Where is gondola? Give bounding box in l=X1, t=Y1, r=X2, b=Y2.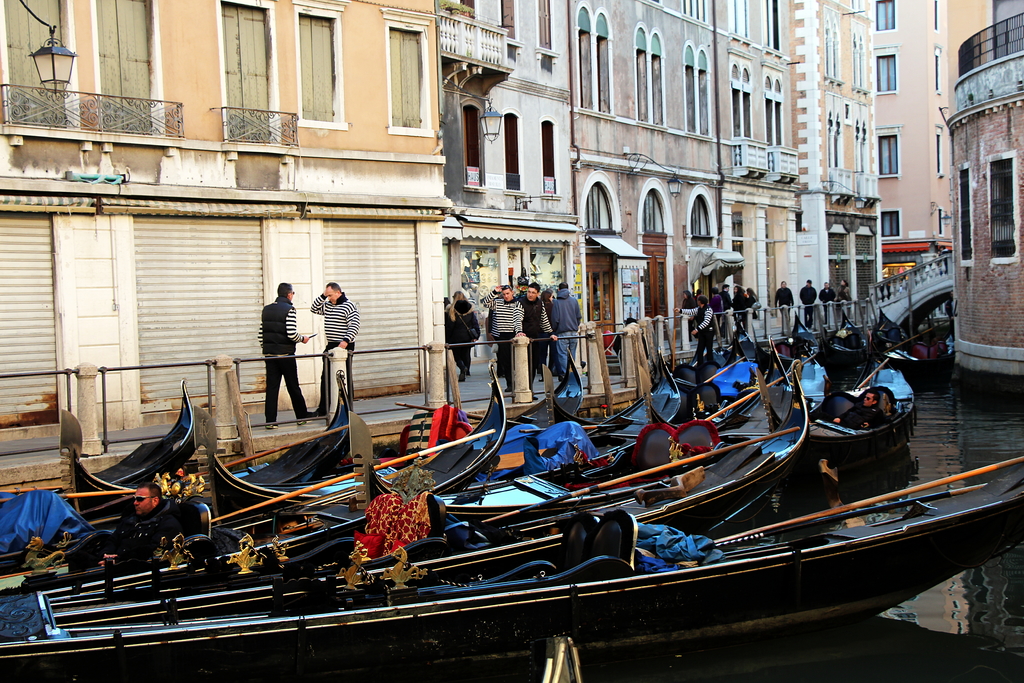
l=201, t=359, r=500, b=528.
